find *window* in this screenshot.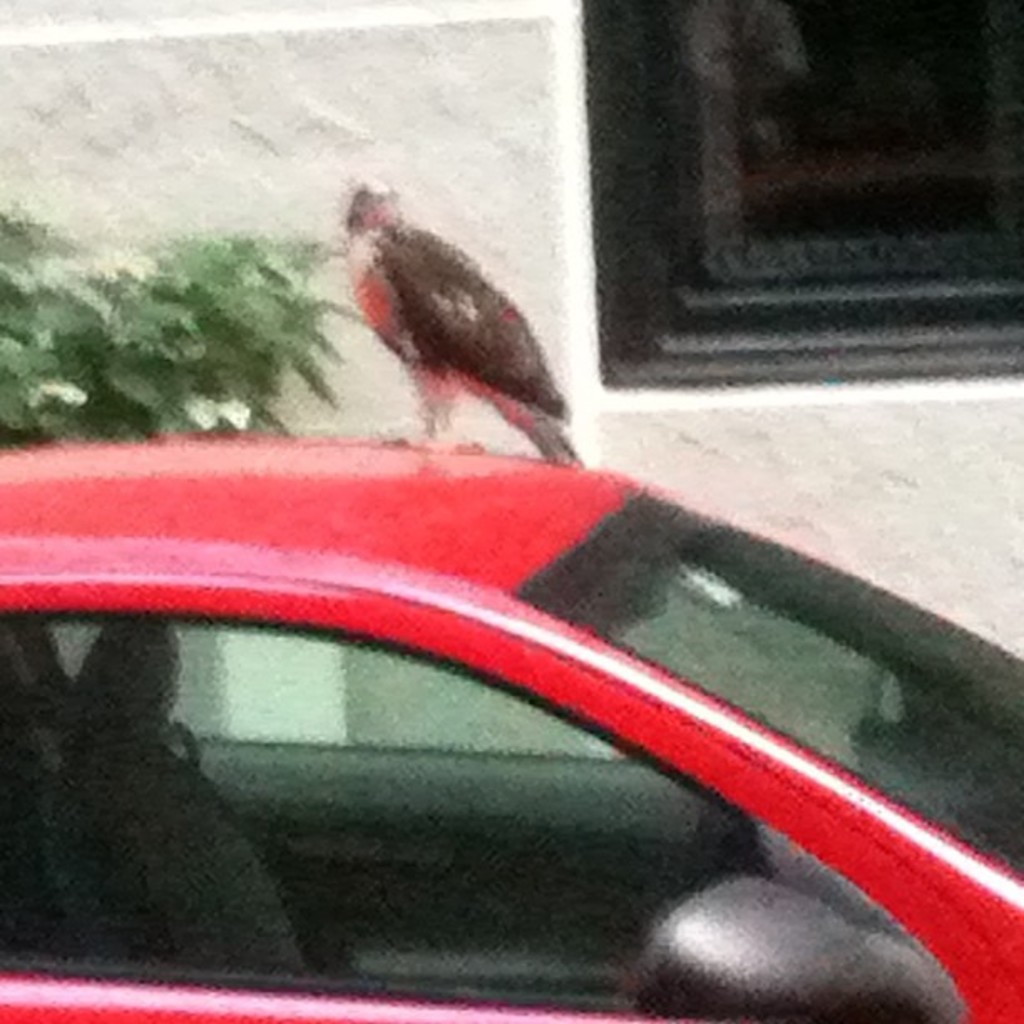
The bounding box for *window* is detection(586, 3, 1022, 368).
